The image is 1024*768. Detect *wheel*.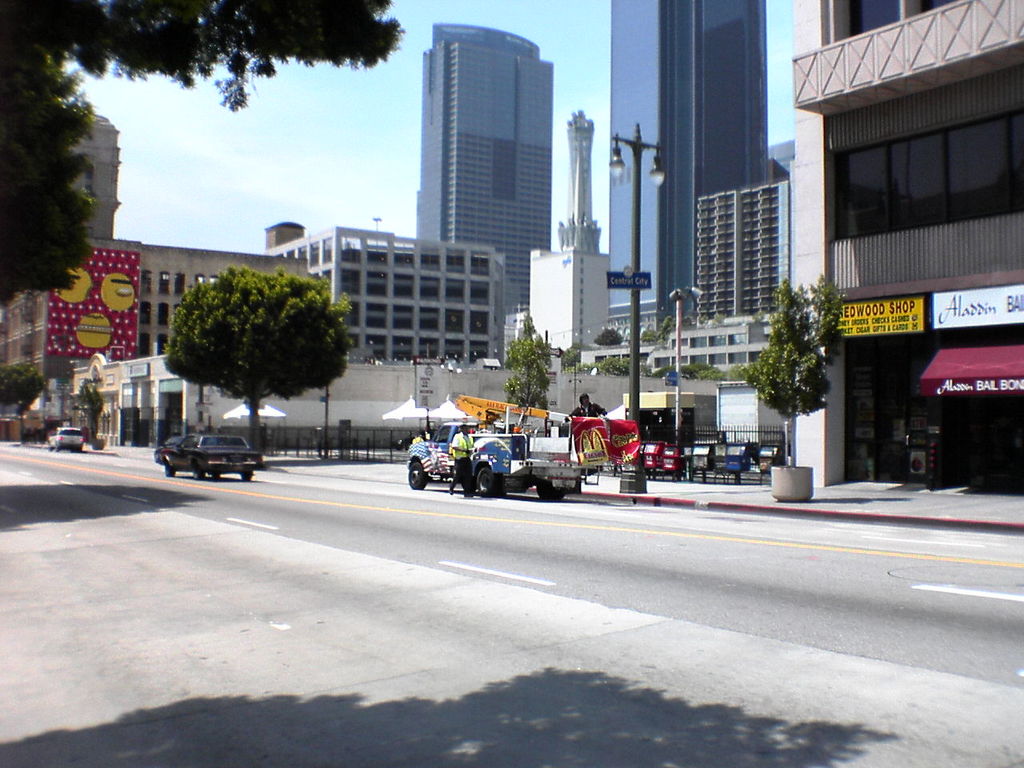
Detection: <box>75,448,78,454</box>.
